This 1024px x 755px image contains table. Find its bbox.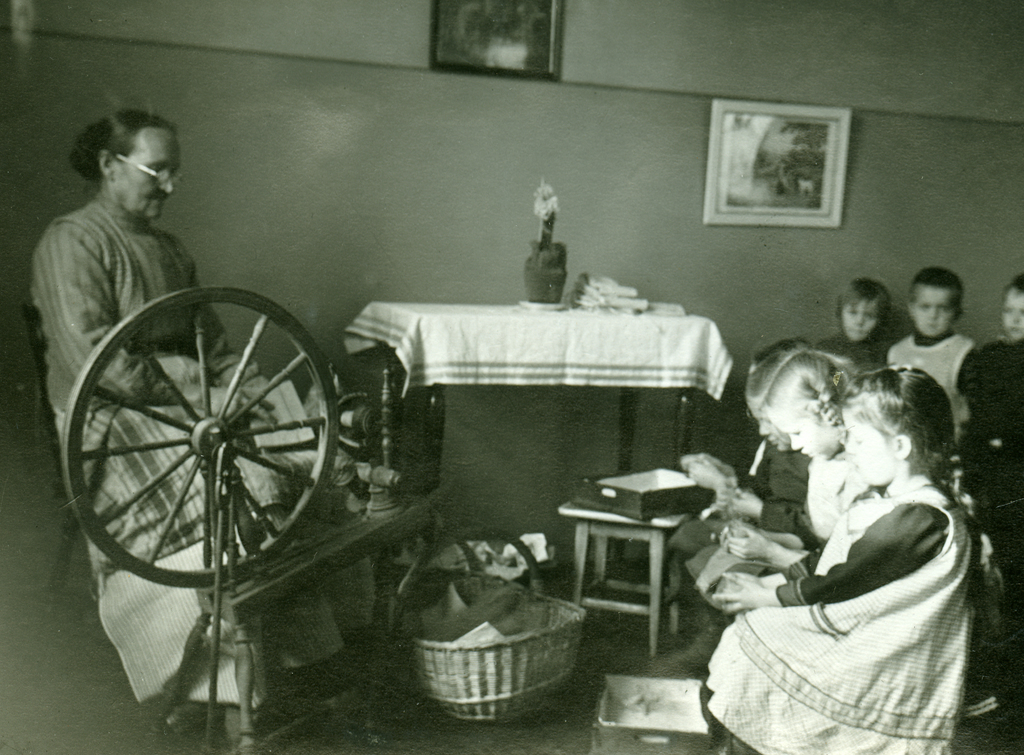
x1=340, y1=304, x2=734, y2=559.
